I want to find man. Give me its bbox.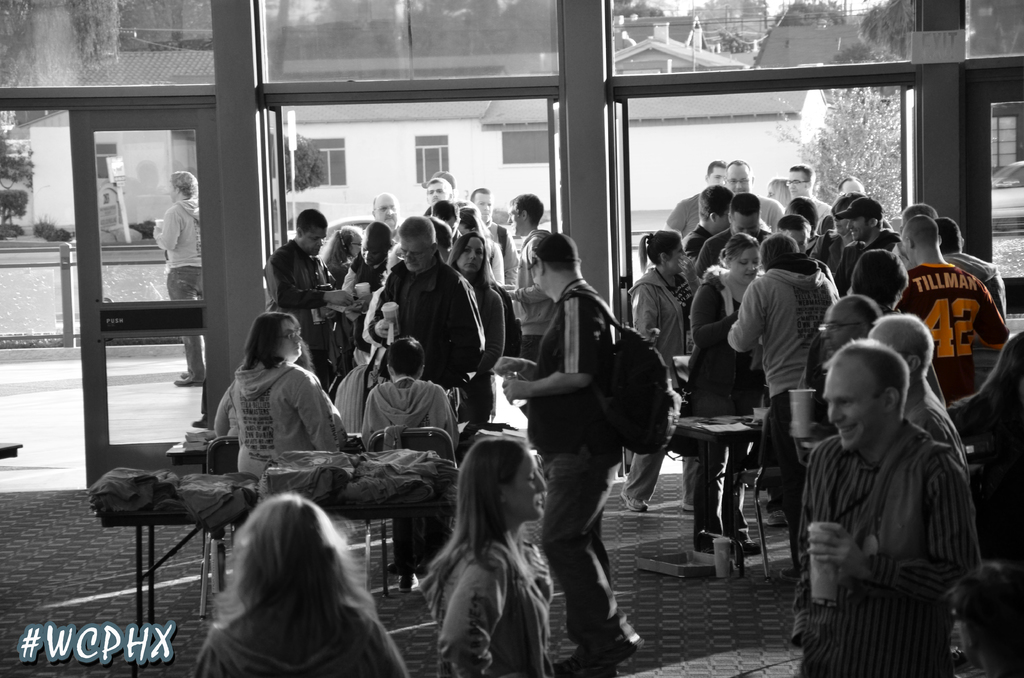
{"x1": 150, "y1": 170, "x2": 209, "y2": 385}.
